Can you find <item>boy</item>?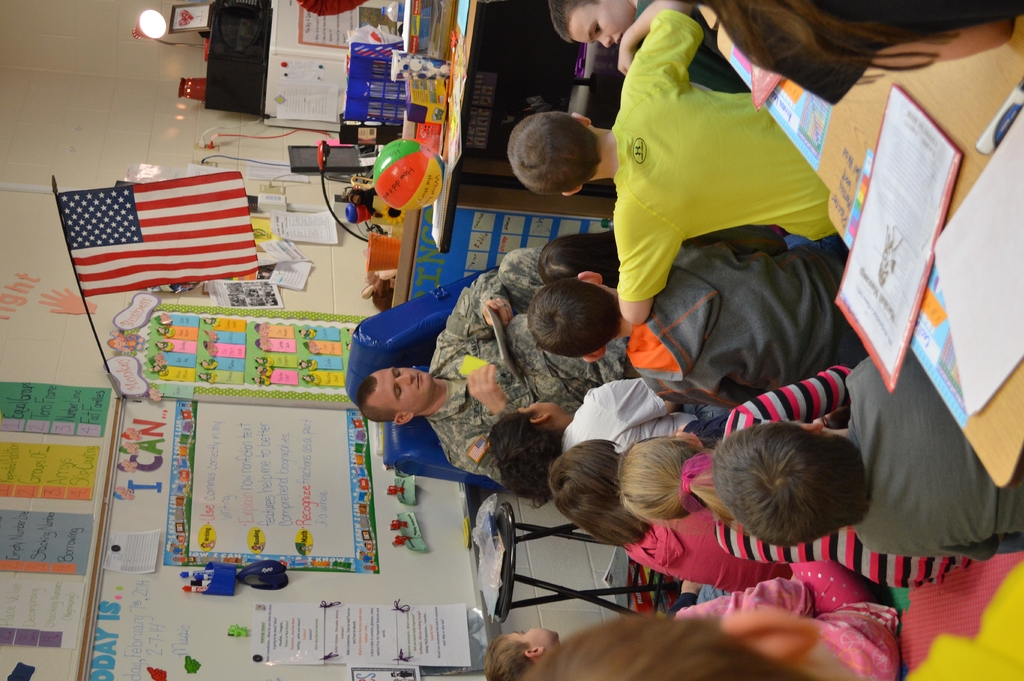
Yes, bounding box: rect(504, 0, 852, 333).
